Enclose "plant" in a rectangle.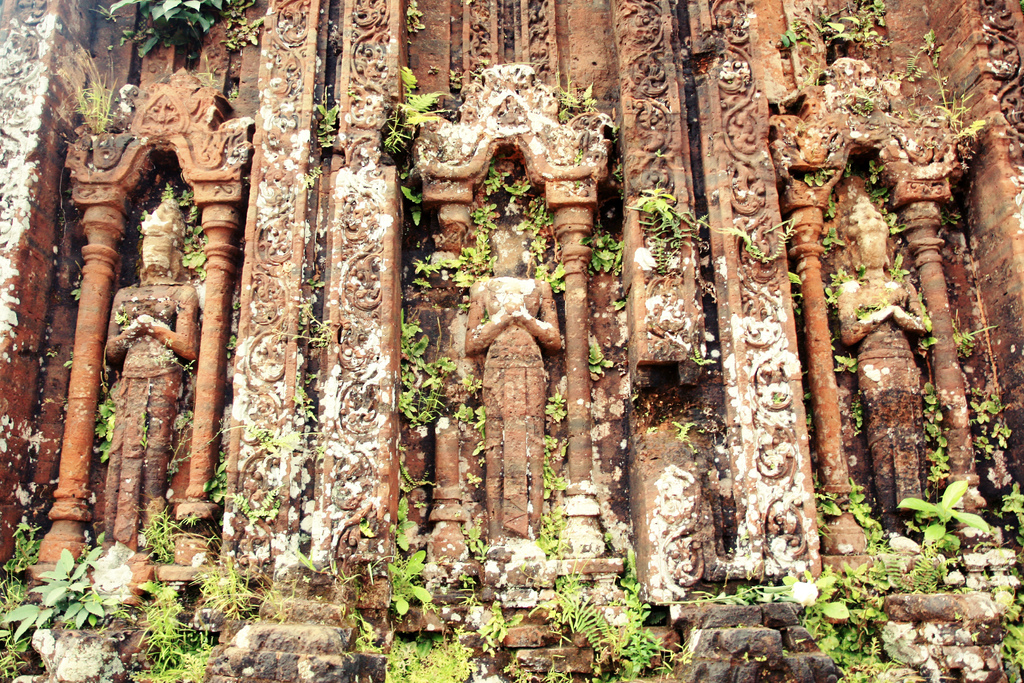
(x1=823, y1=193, x2=838, y2=221).
